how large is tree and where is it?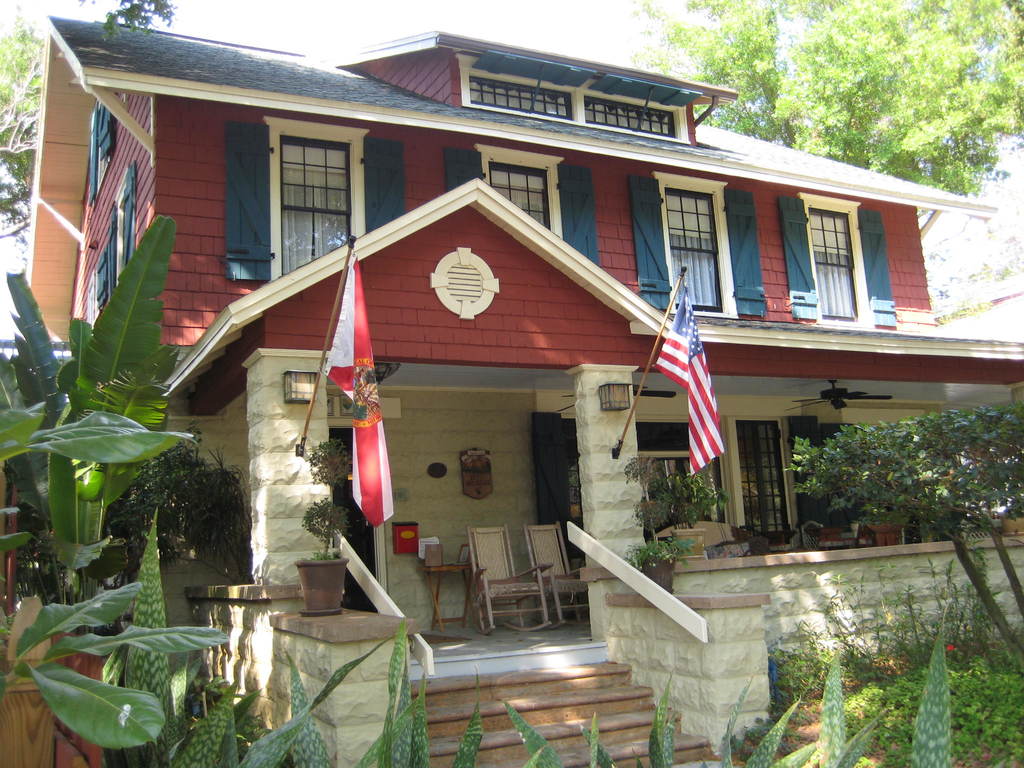
Bounding box: (783,396,1023,660).
